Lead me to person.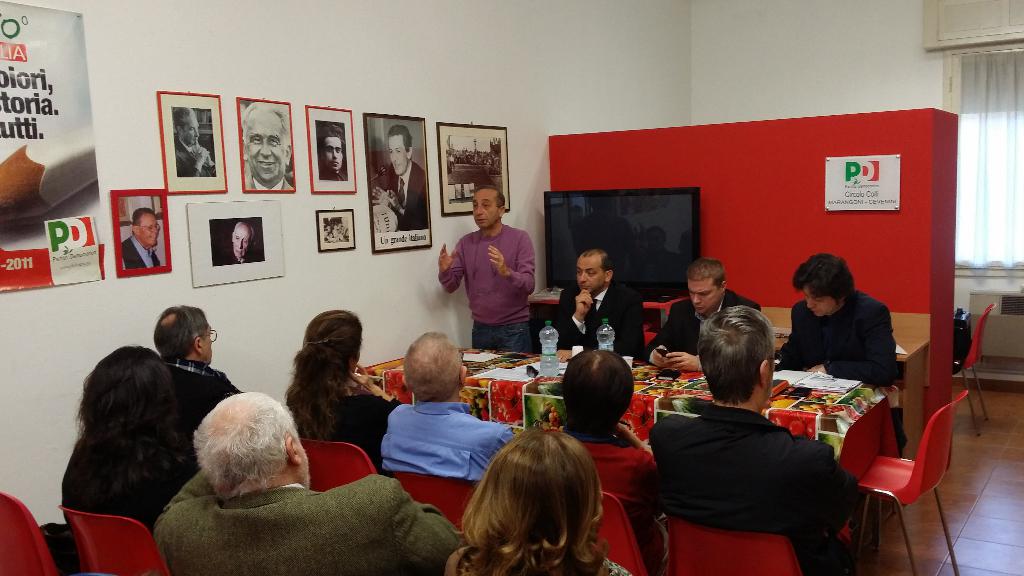
Lead to 444:422:622:575.
